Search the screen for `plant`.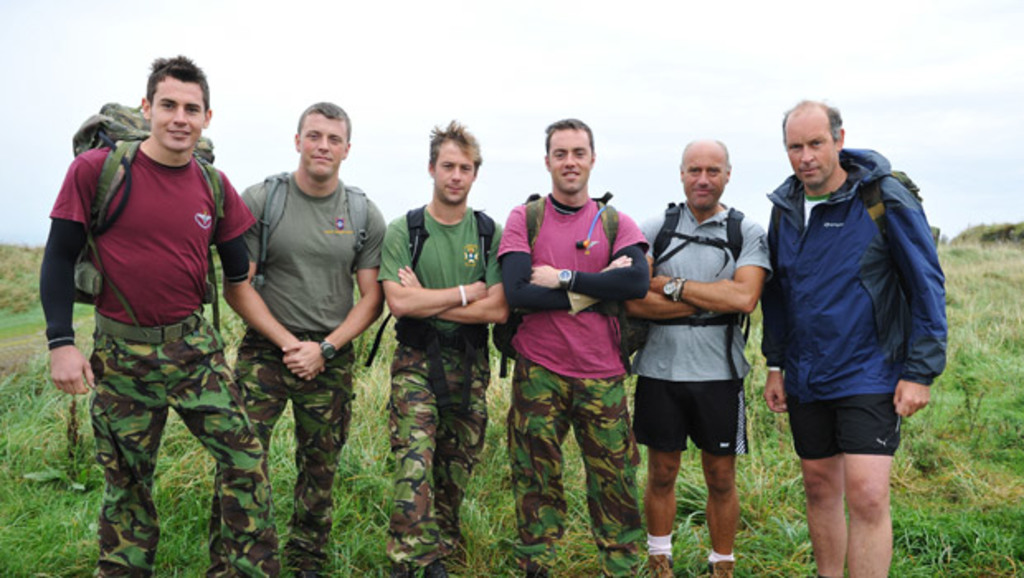
Found at [955,357,988,426].
